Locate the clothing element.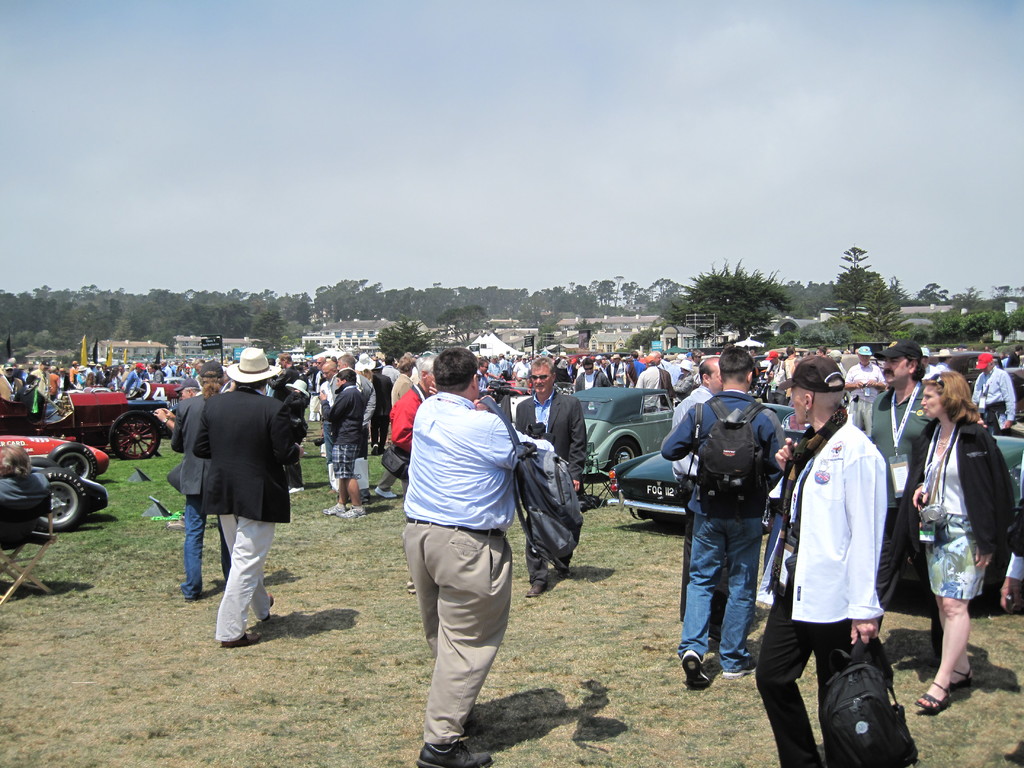
Element bbox: (x1=169, y1=388, x2=232, y2=599).
